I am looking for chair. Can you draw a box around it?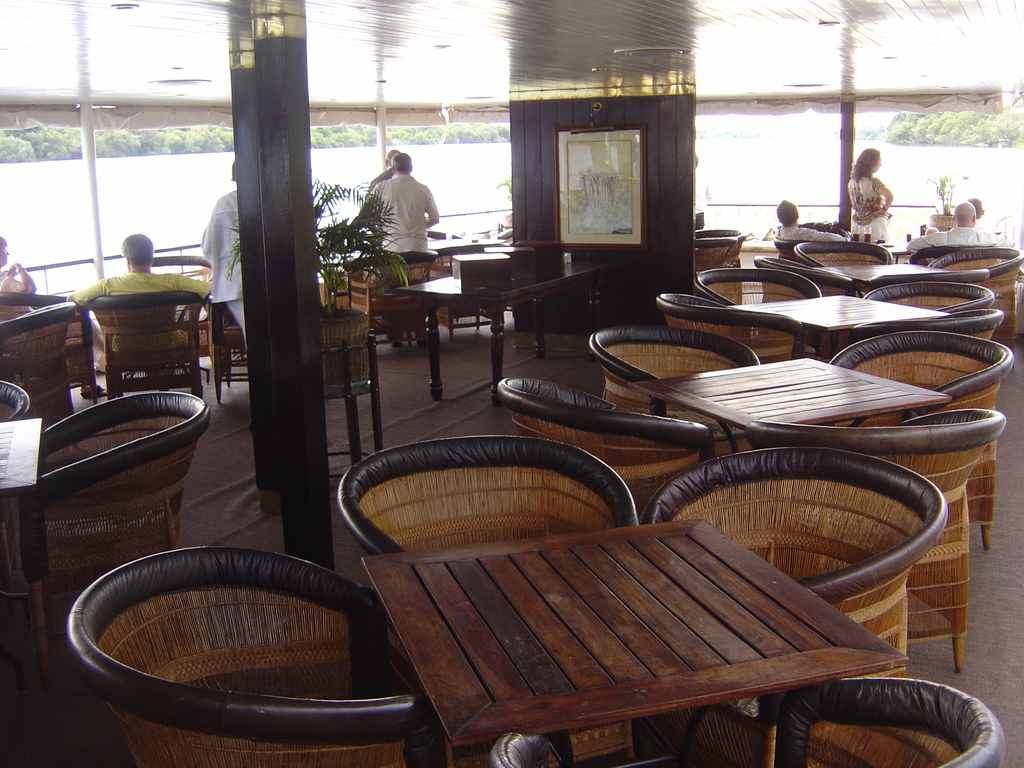
Sure, the bounding box is rect(588, 320, 749, 407).
